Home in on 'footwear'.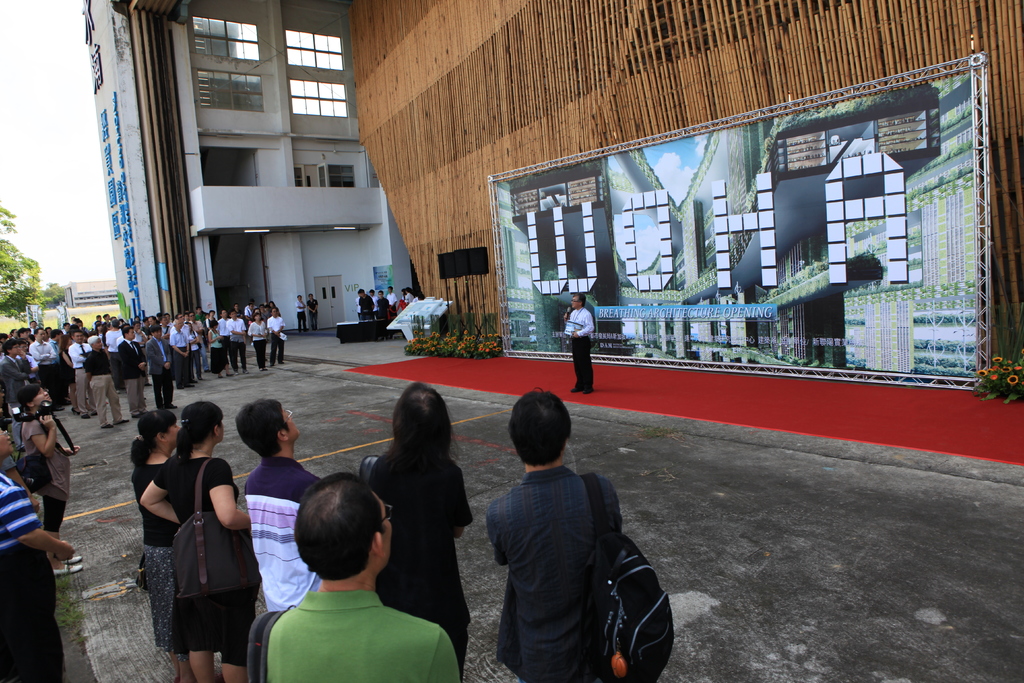
Homed in at select_region(115, 420, 125, 425).
